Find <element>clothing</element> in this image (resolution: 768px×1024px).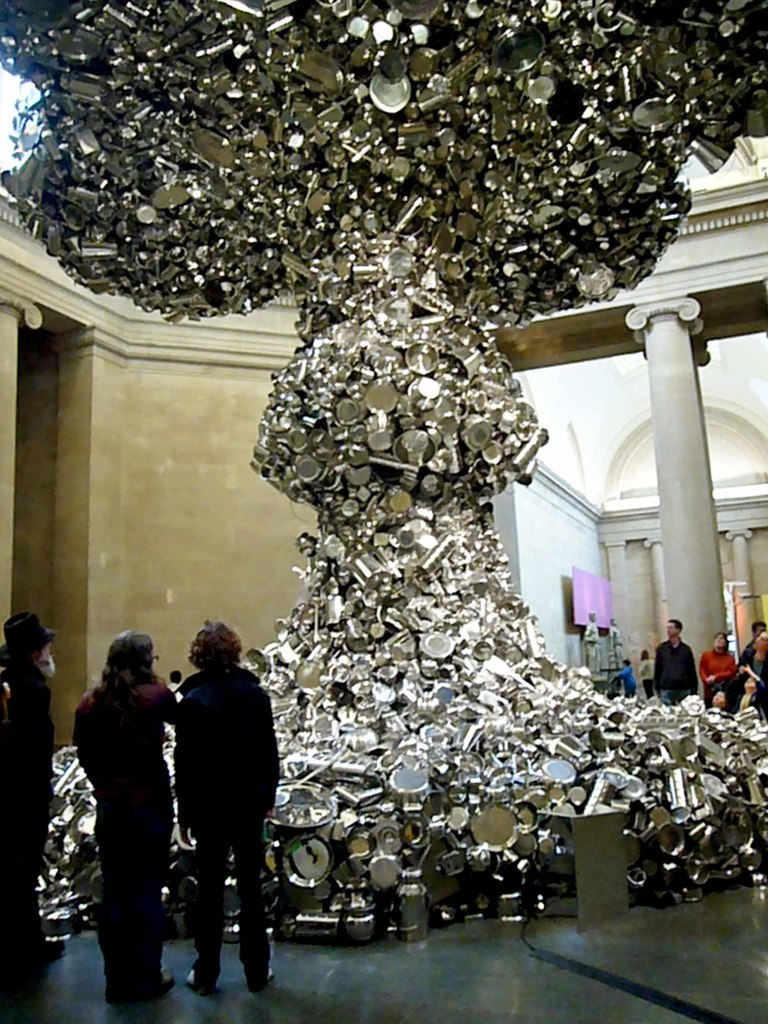
Rect(653, 636, 699, 712).
